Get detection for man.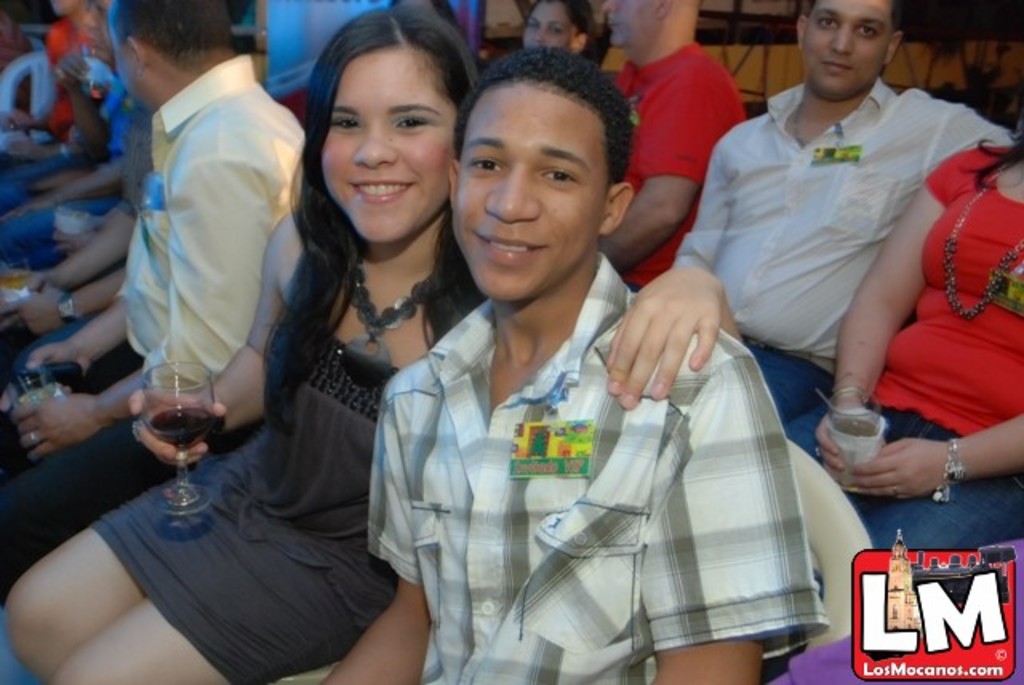
Detection: x1=662, y1=0, x2=1022, y2=419.
